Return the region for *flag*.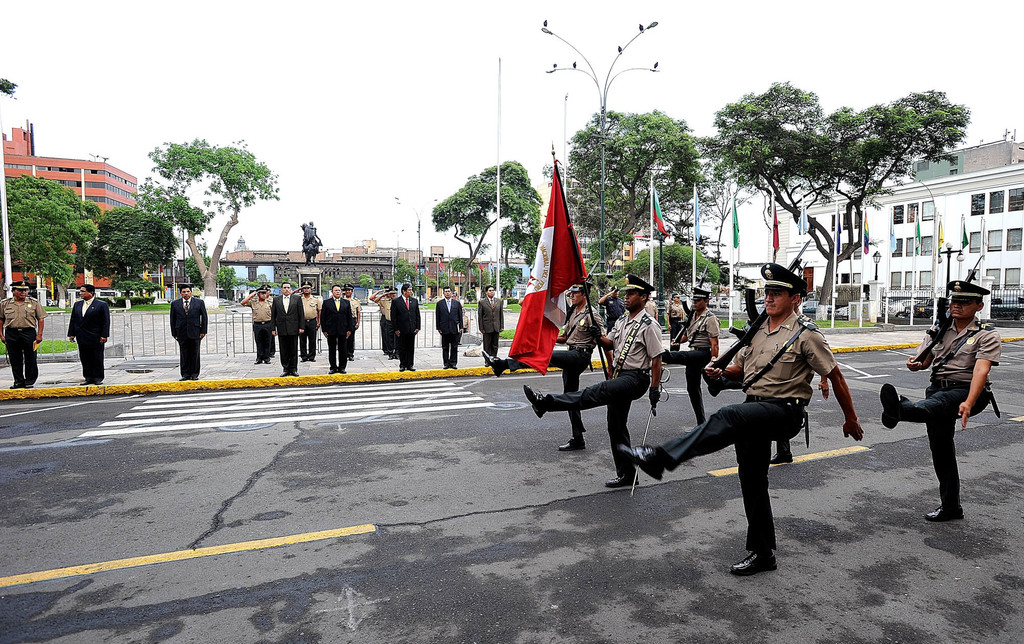
{"left": 497, "top": 161, "right": 617, "bottom": 379}.
